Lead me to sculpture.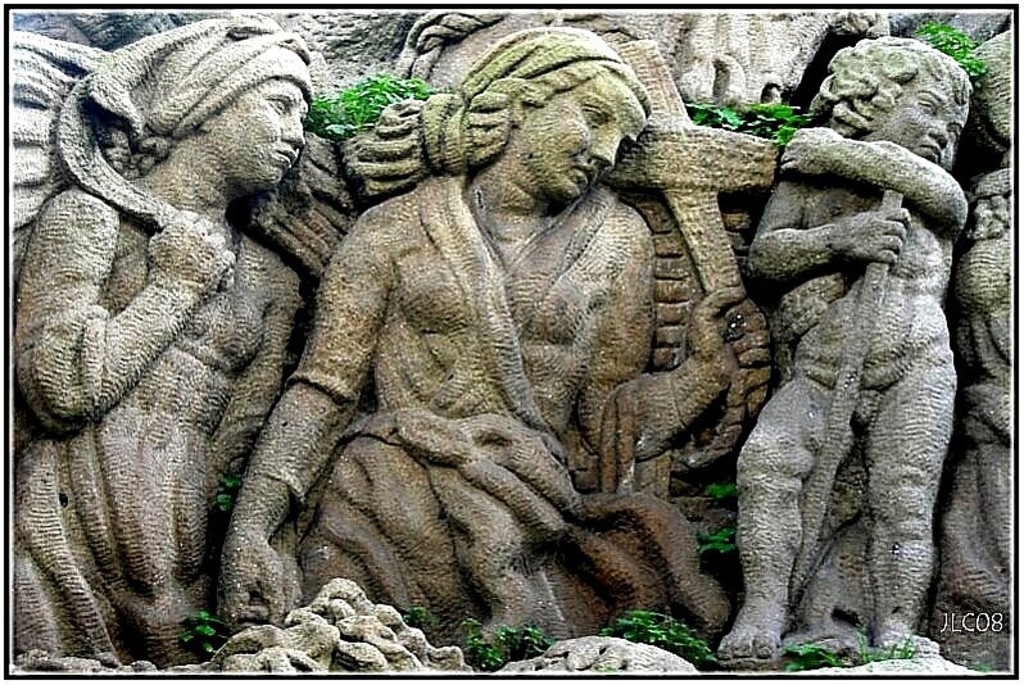
Lead to x1=703 y1=5 x2=965 y2=658.
